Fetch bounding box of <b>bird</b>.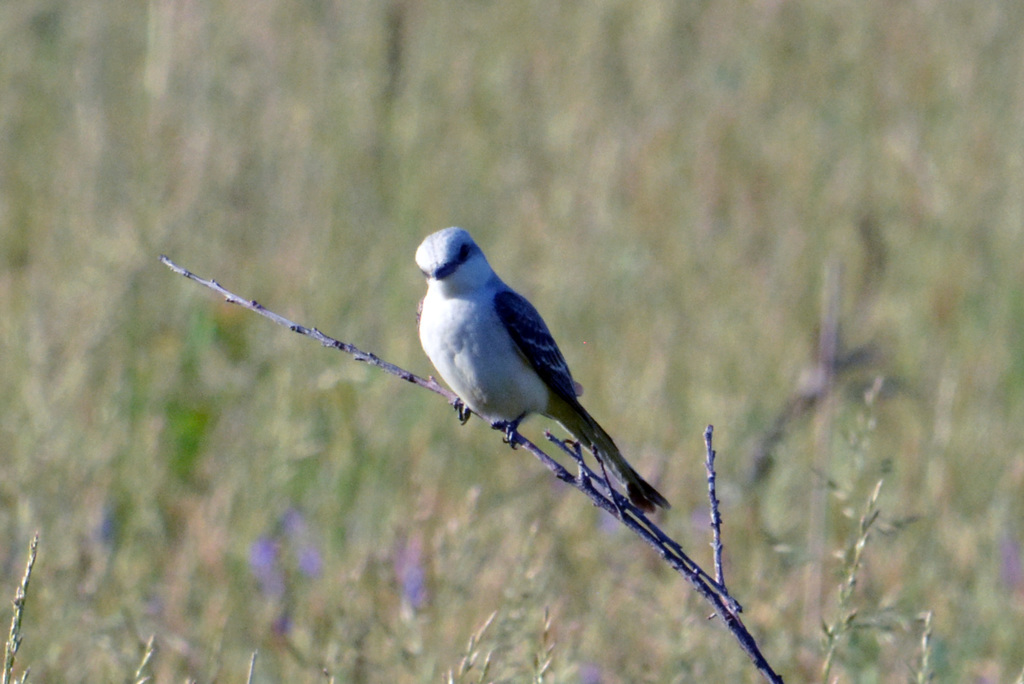
Bbox: detection(403, 216, 652, 504).
